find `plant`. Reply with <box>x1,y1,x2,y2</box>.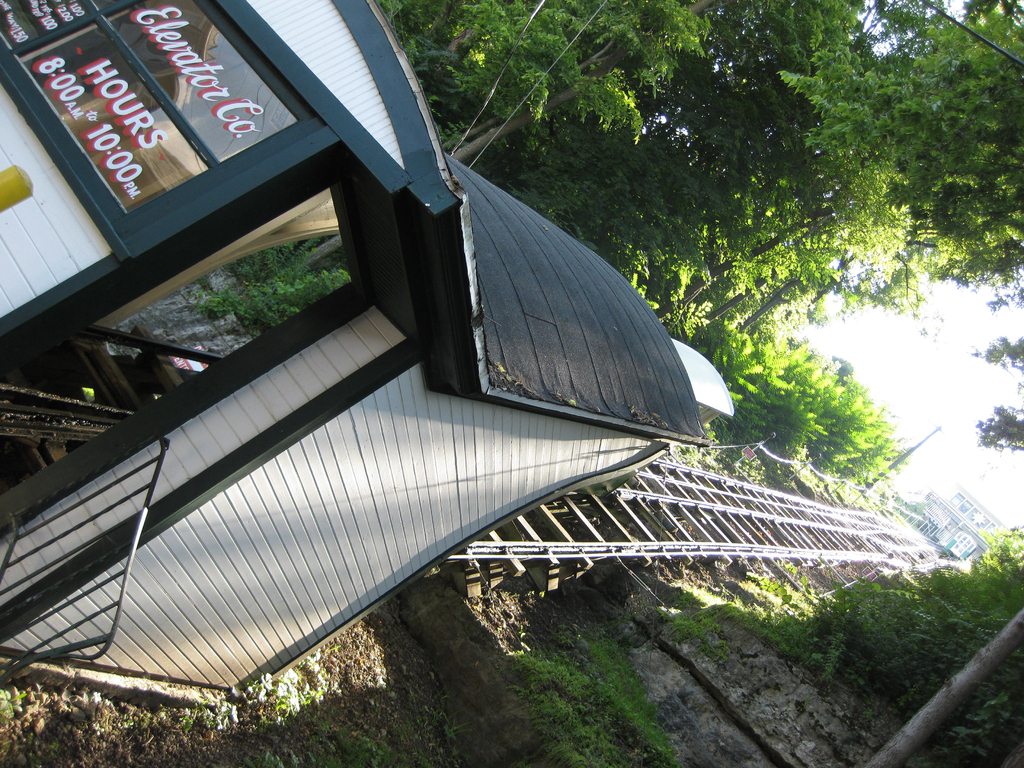
<box>899,676,1023,767</box>.
